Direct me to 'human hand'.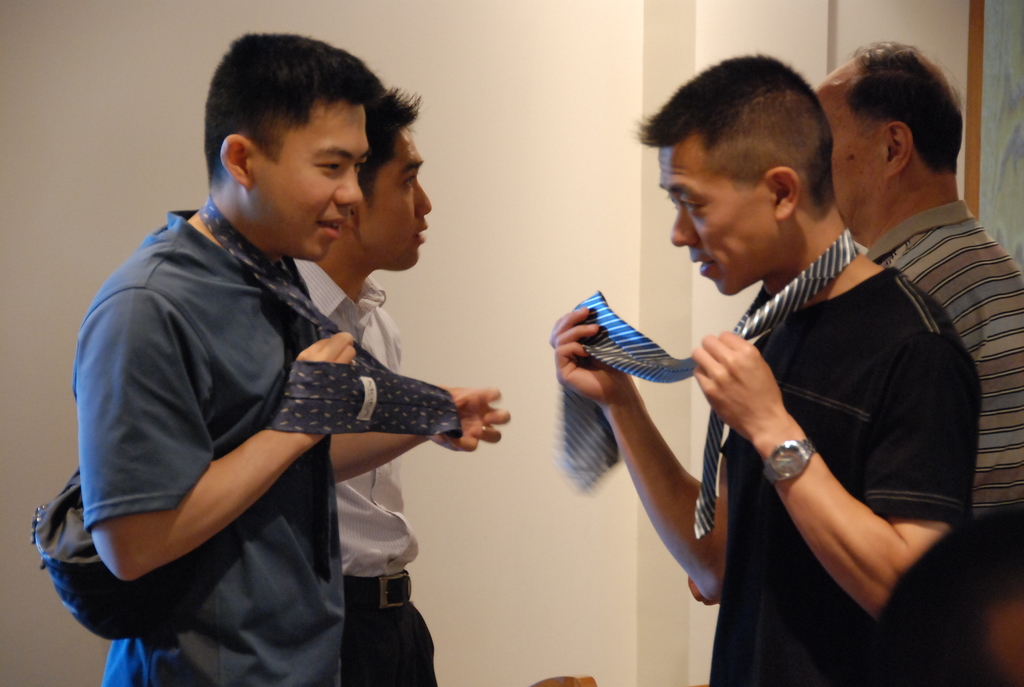
Direction: region(426, 385, 511, 452).
